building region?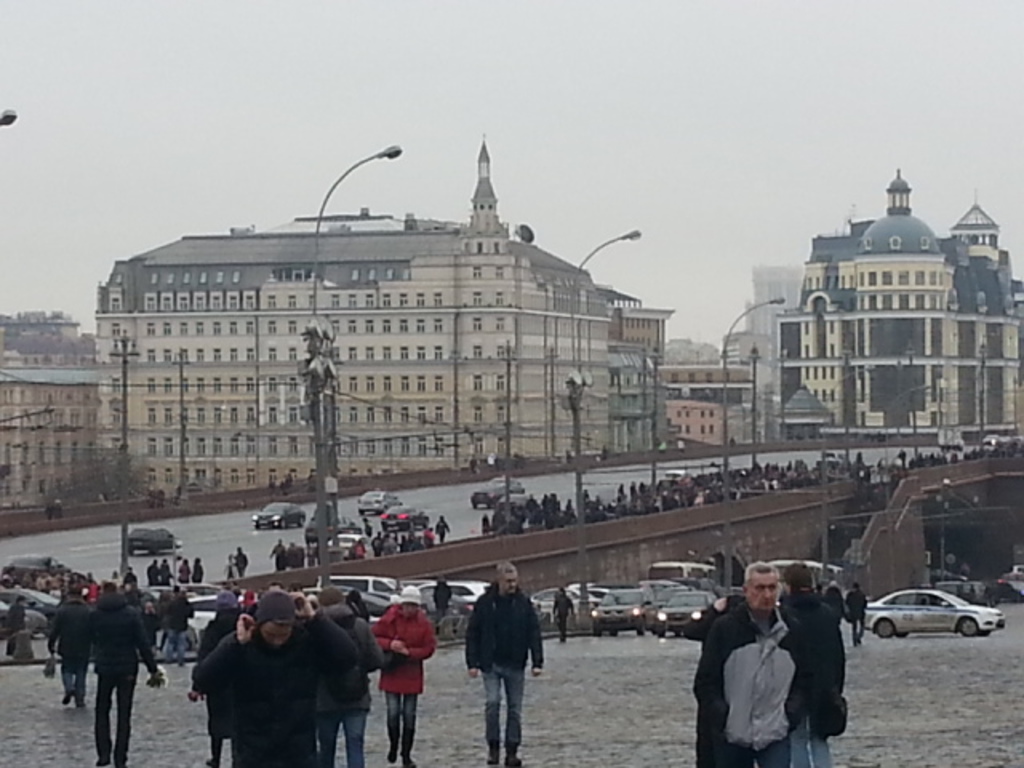
box(0, 368, 99, 509)
